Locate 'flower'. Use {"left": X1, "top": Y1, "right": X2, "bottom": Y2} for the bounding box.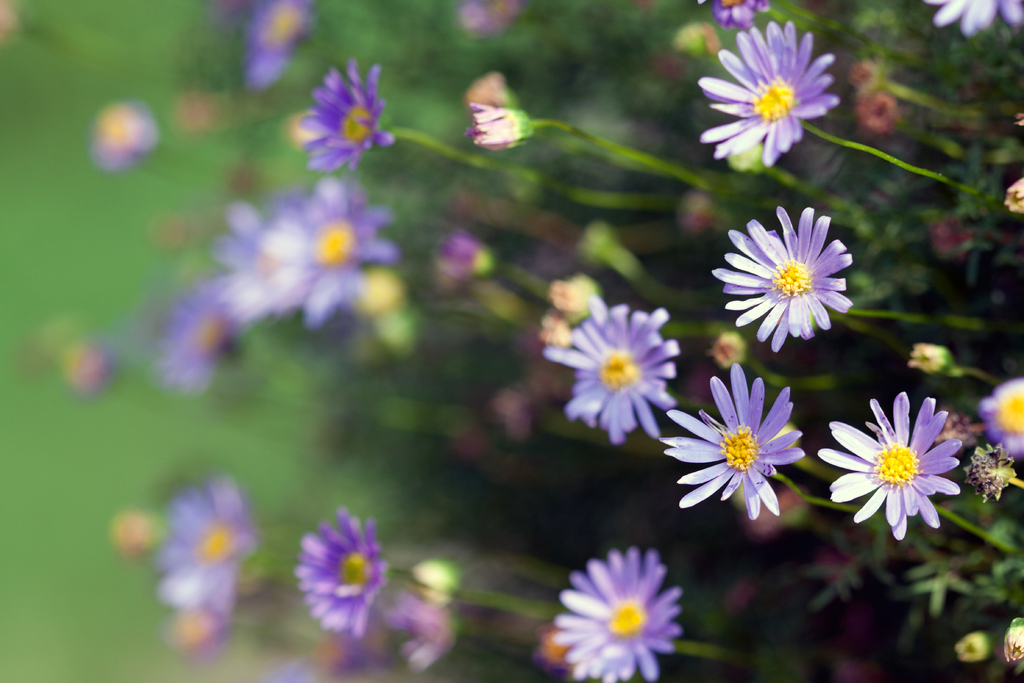
{"left": 708, "top": 0, "right": 772, "bottom": 29}.
